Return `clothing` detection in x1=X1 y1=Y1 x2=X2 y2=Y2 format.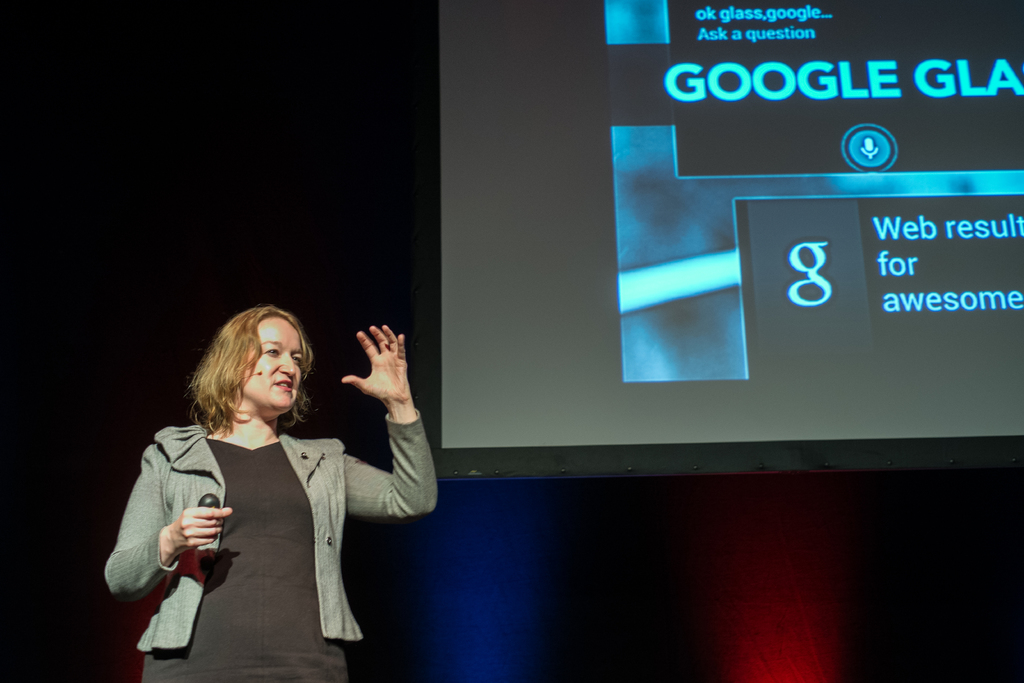
x1=105 y1=399 x2=294 y2=650.
